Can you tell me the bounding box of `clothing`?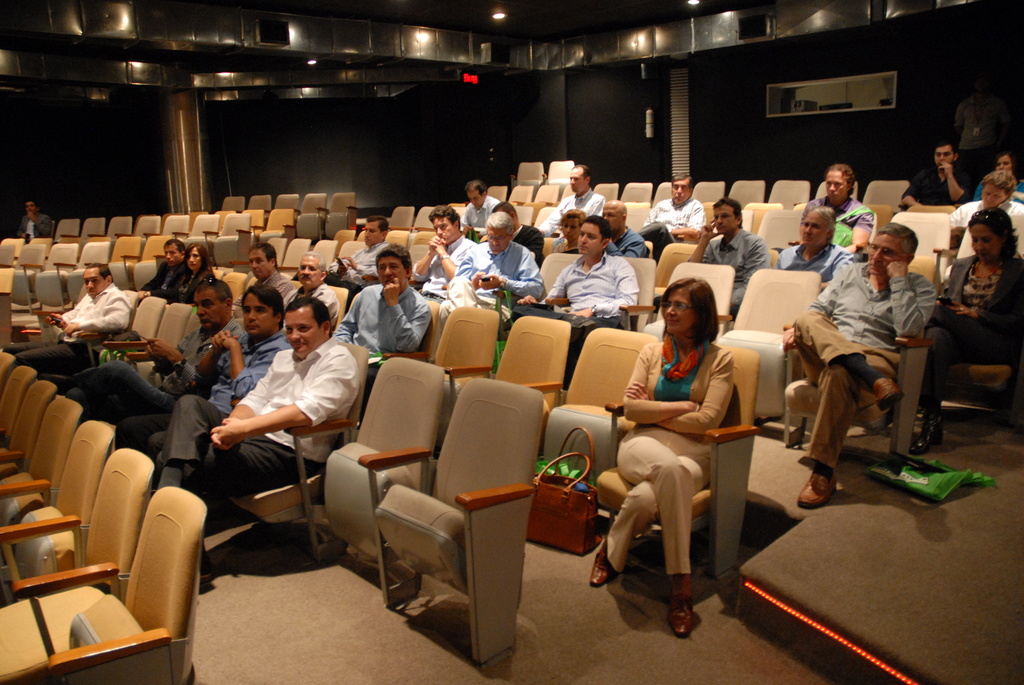
461,193,504,237.
